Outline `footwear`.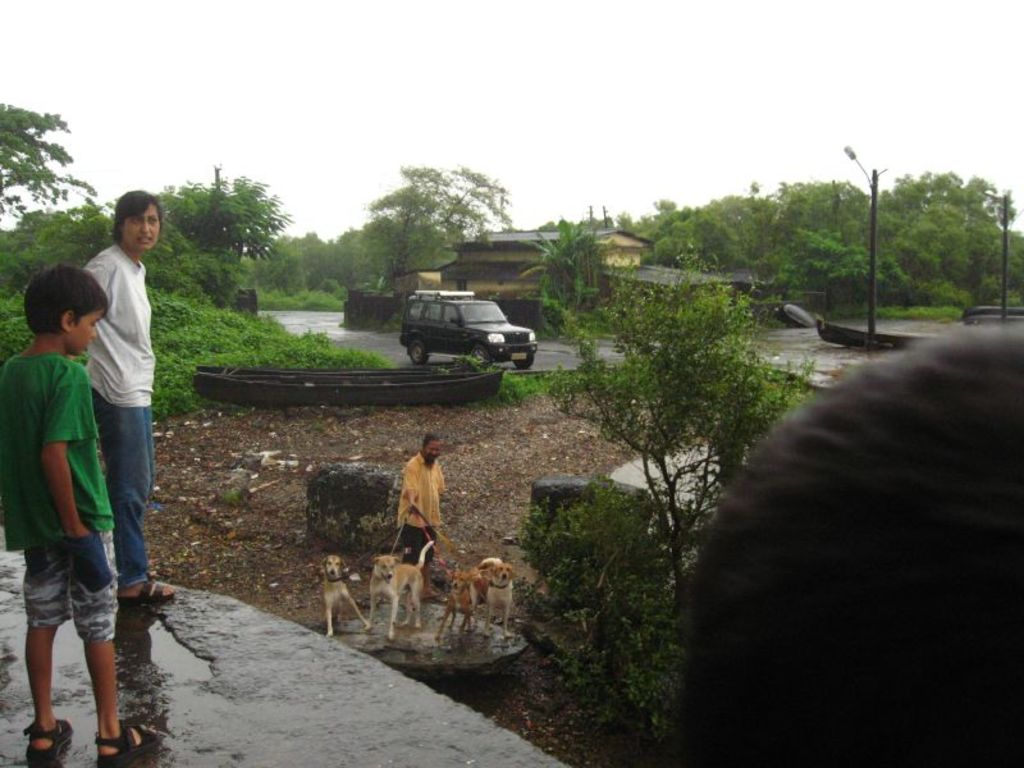
Outline: box(20, 717, 74, 767).
